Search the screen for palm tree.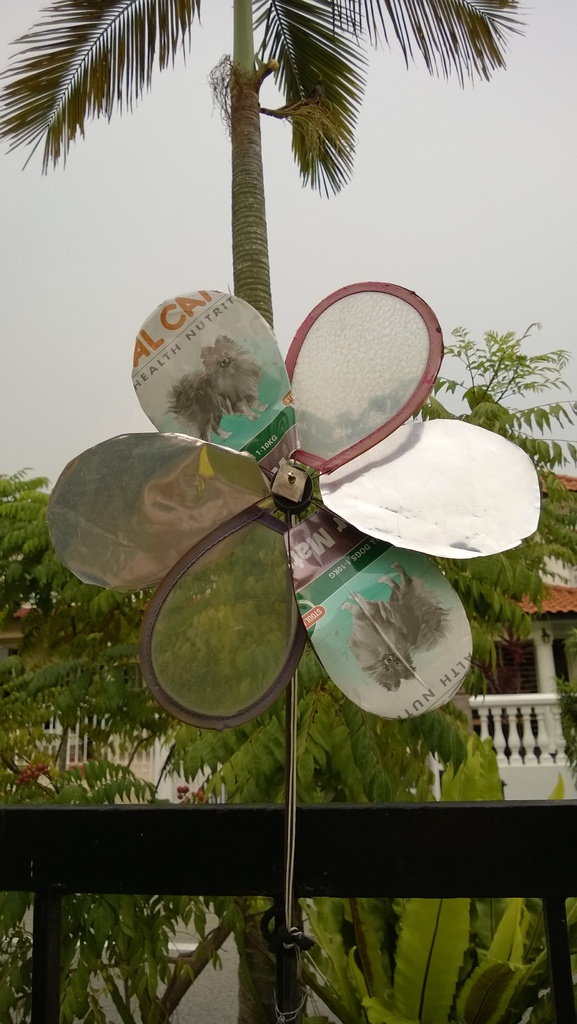
Found at 289 862 576 1012.
